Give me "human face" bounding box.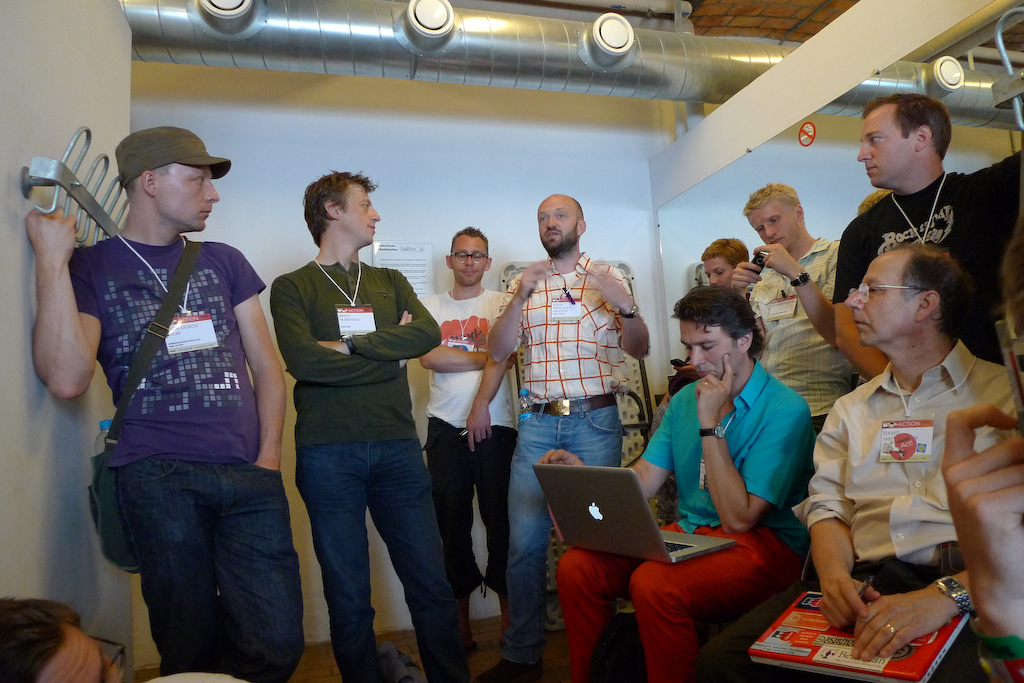
detection(844, 252, 917, 348).
